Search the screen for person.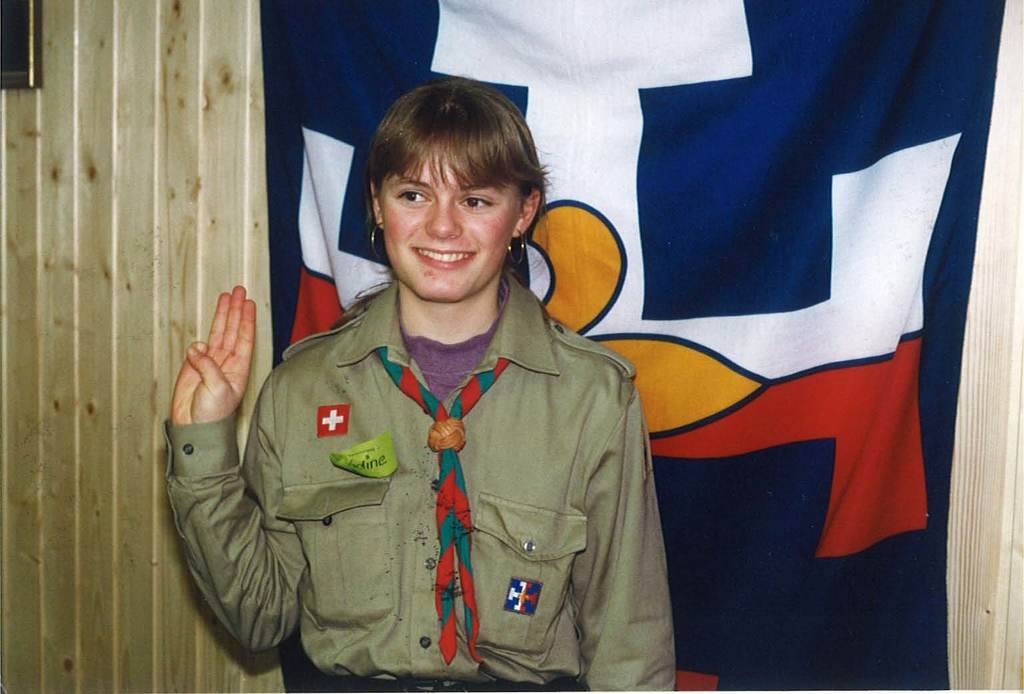
Found at 163/73/678/693.
